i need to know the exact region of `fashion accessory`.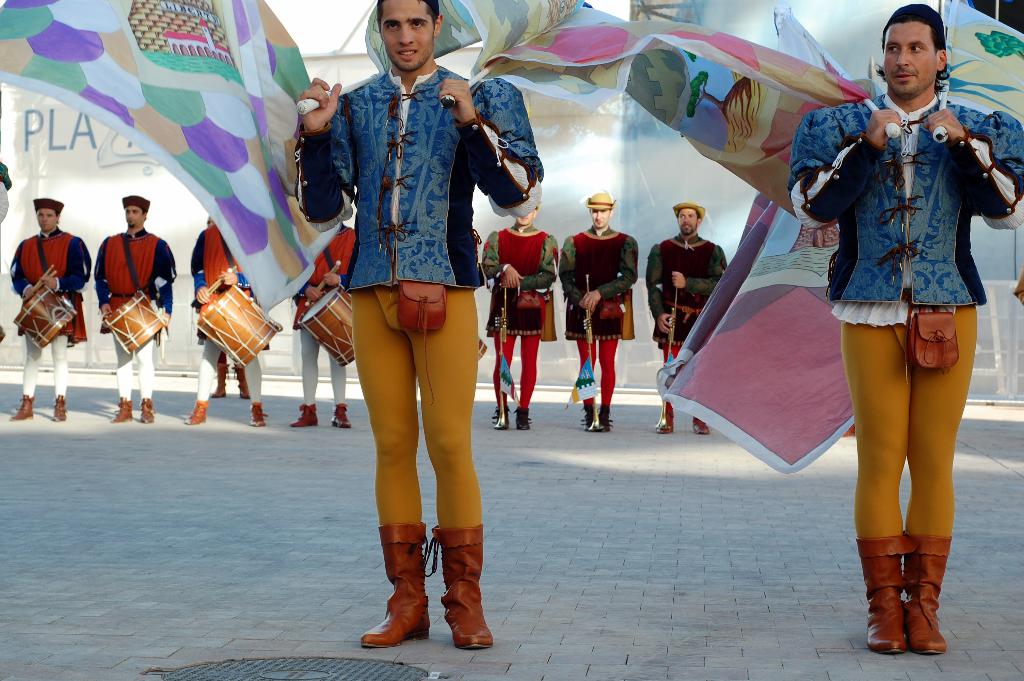
Region: 9 392 34 420.
